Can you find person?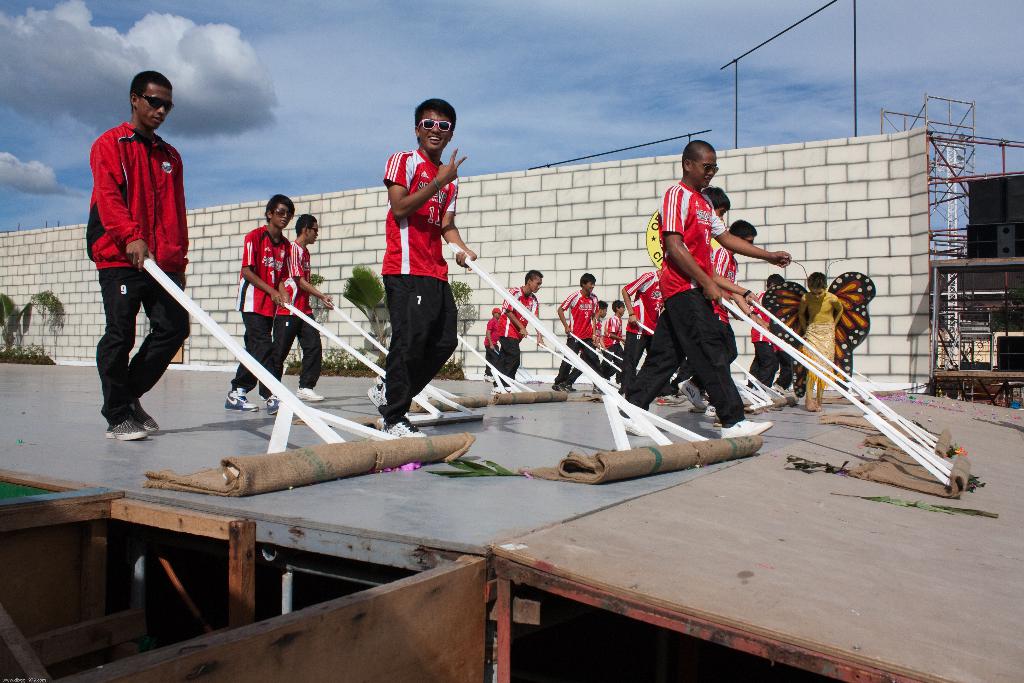
Yes, bounding box: 376 99 474 436.
